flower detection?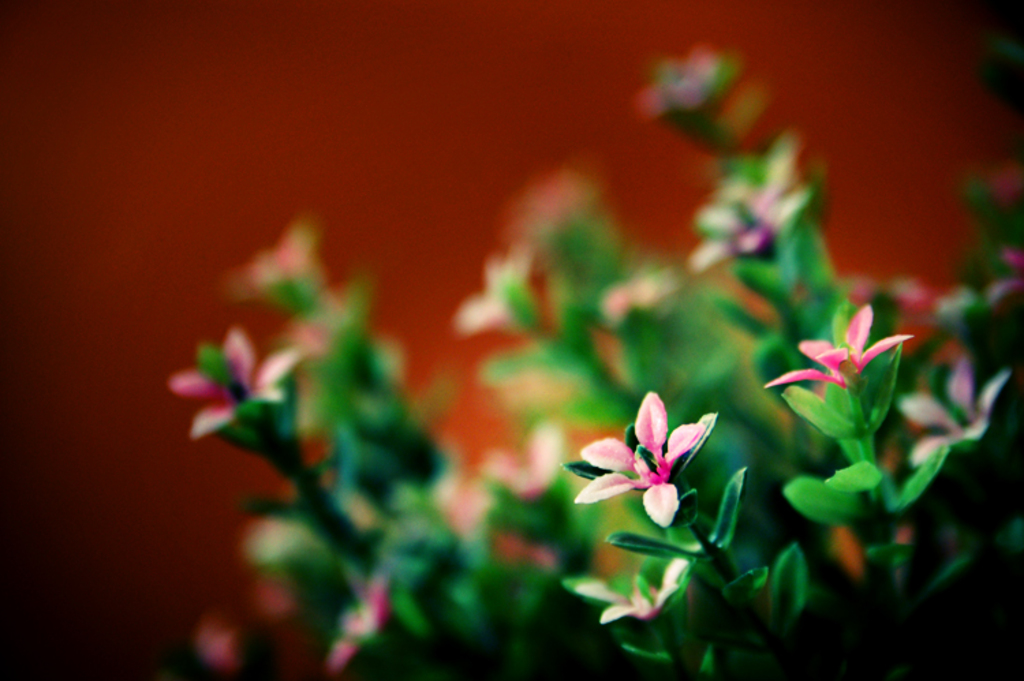
333,576,384,671
